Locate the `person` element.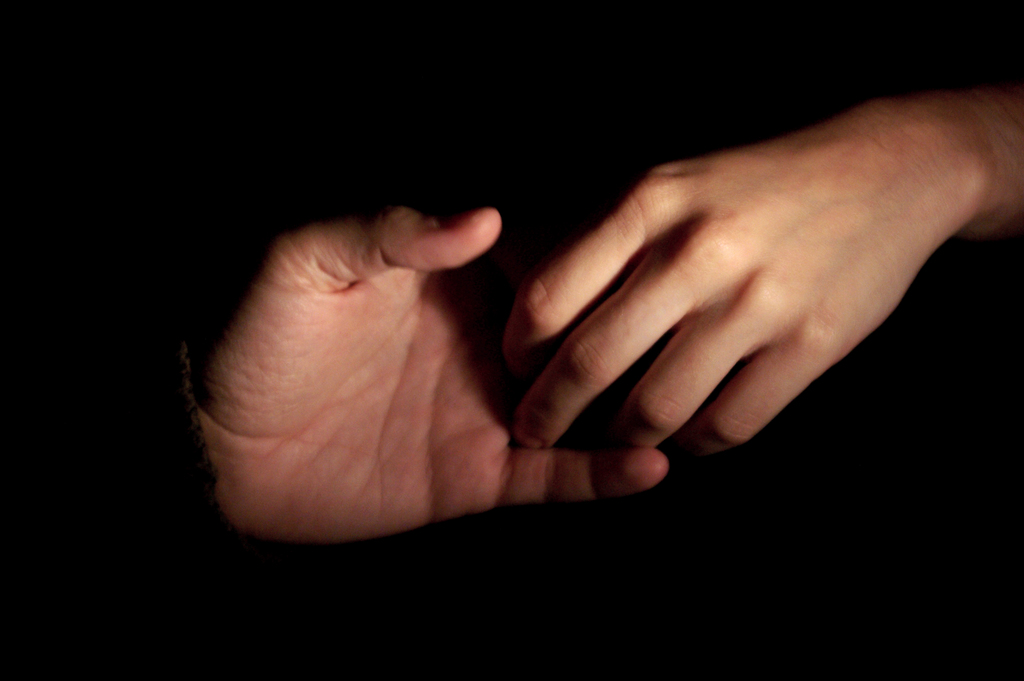
Element bbox: x1=1, y1=202, x2=664, y2=599.
